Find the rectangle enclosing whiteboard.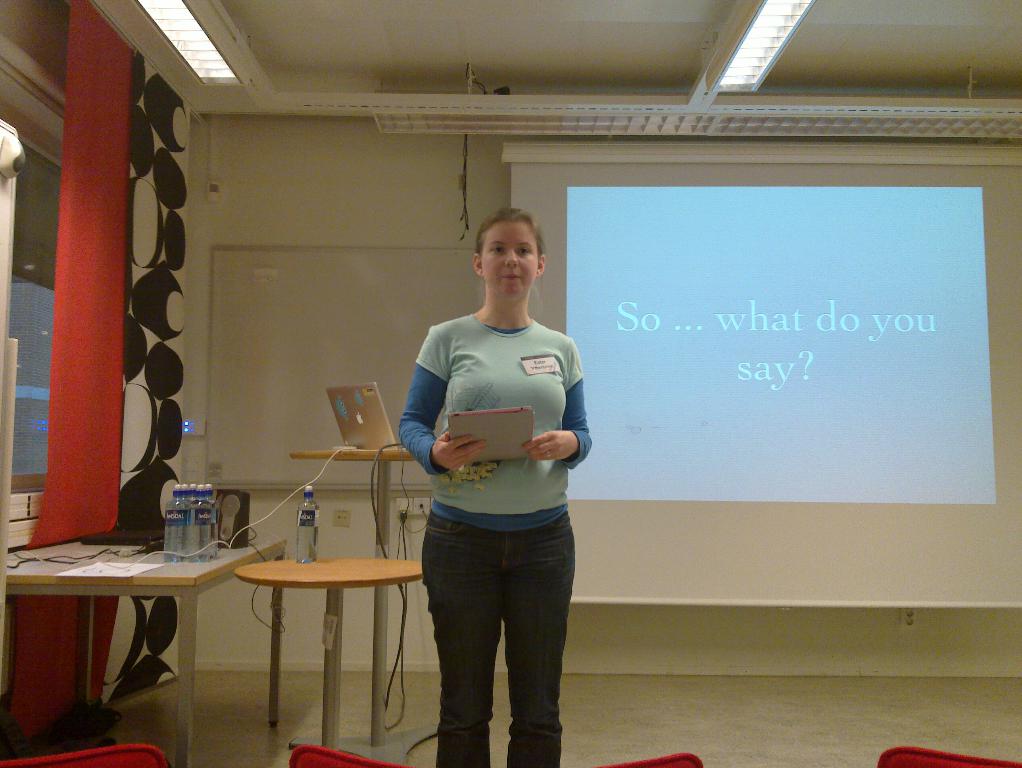
x1=205, y1=246, x2=477, y2=491.
